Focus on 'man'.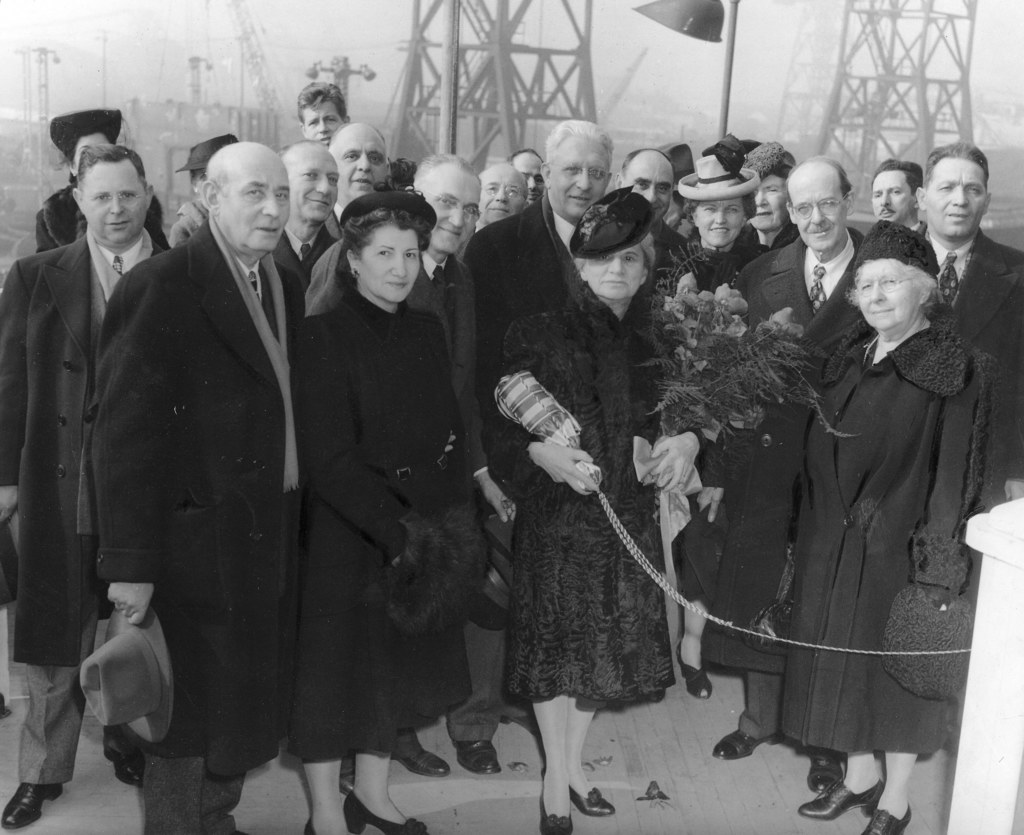
Focused at 719, 153, 877, 761.
